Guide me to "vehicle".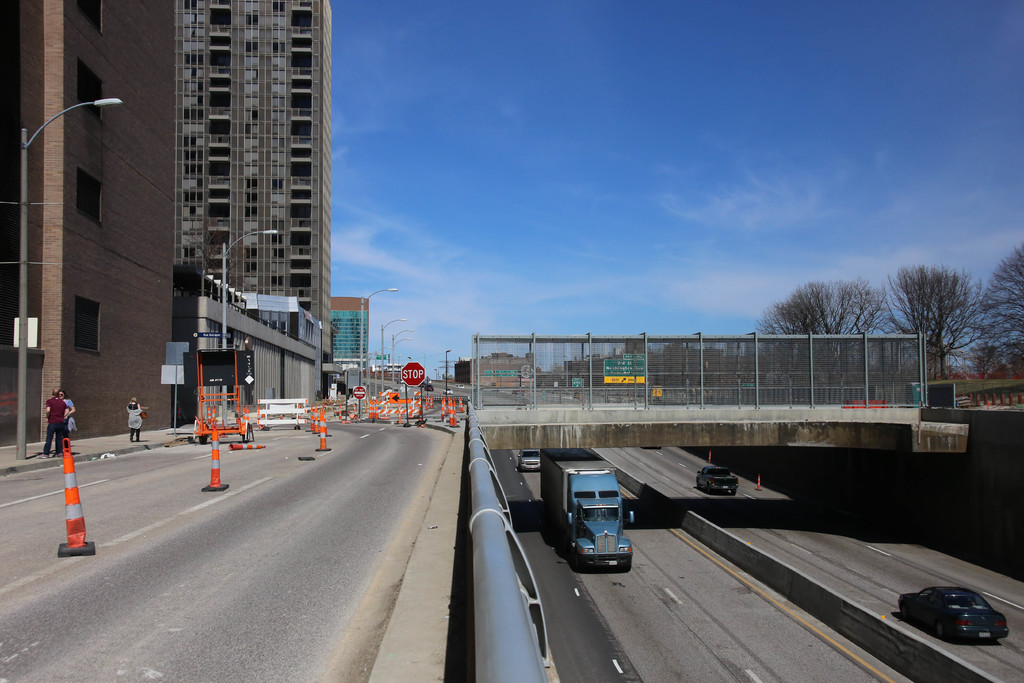
Guidance: {"left": 513, "top": 445, "right": 536, "bottom": 470}.
